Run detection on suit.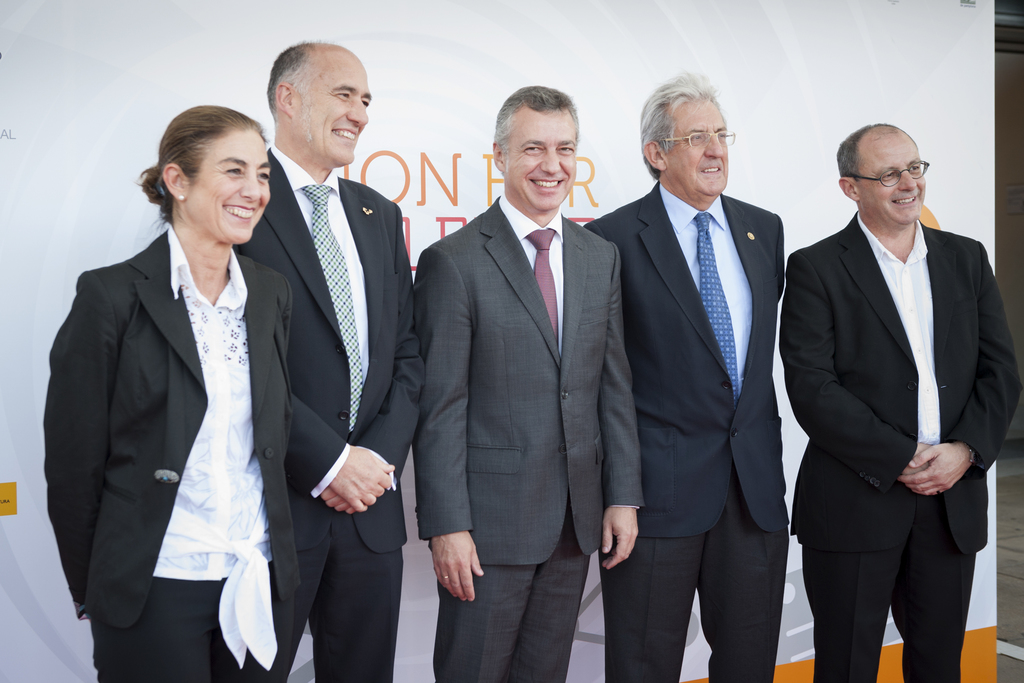
Result: <bbox>583, 176, 783, 682</bbox>.
